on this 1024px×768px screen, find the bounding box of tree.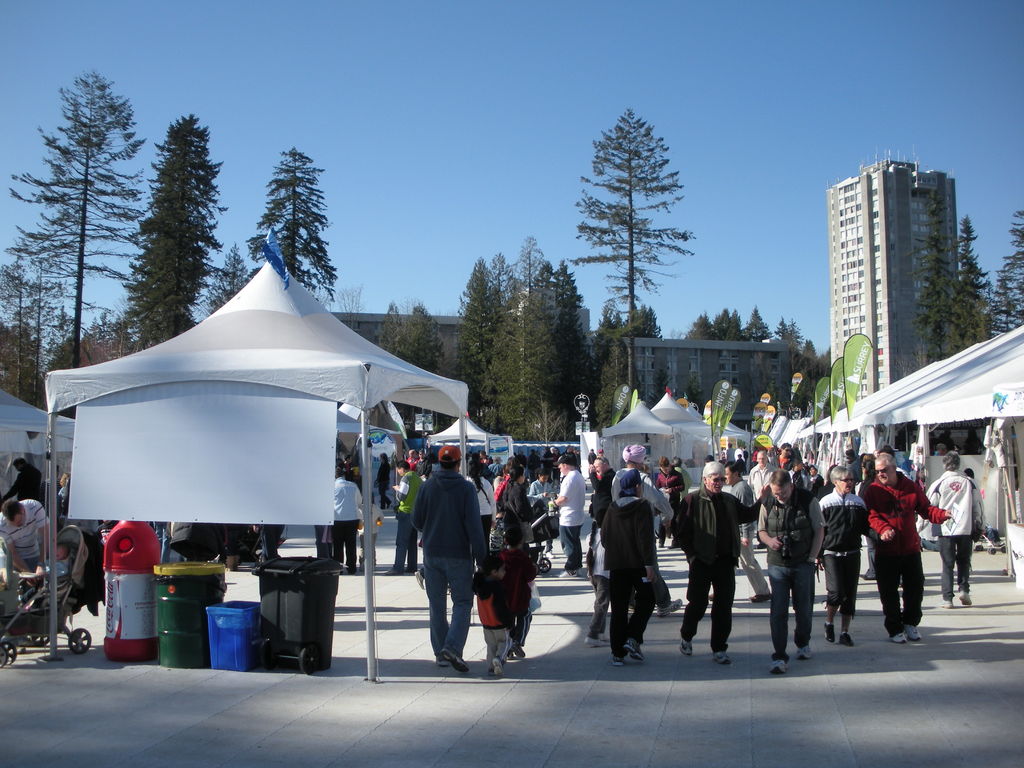
Bounding box: locate(492, 232, 568, 439).
